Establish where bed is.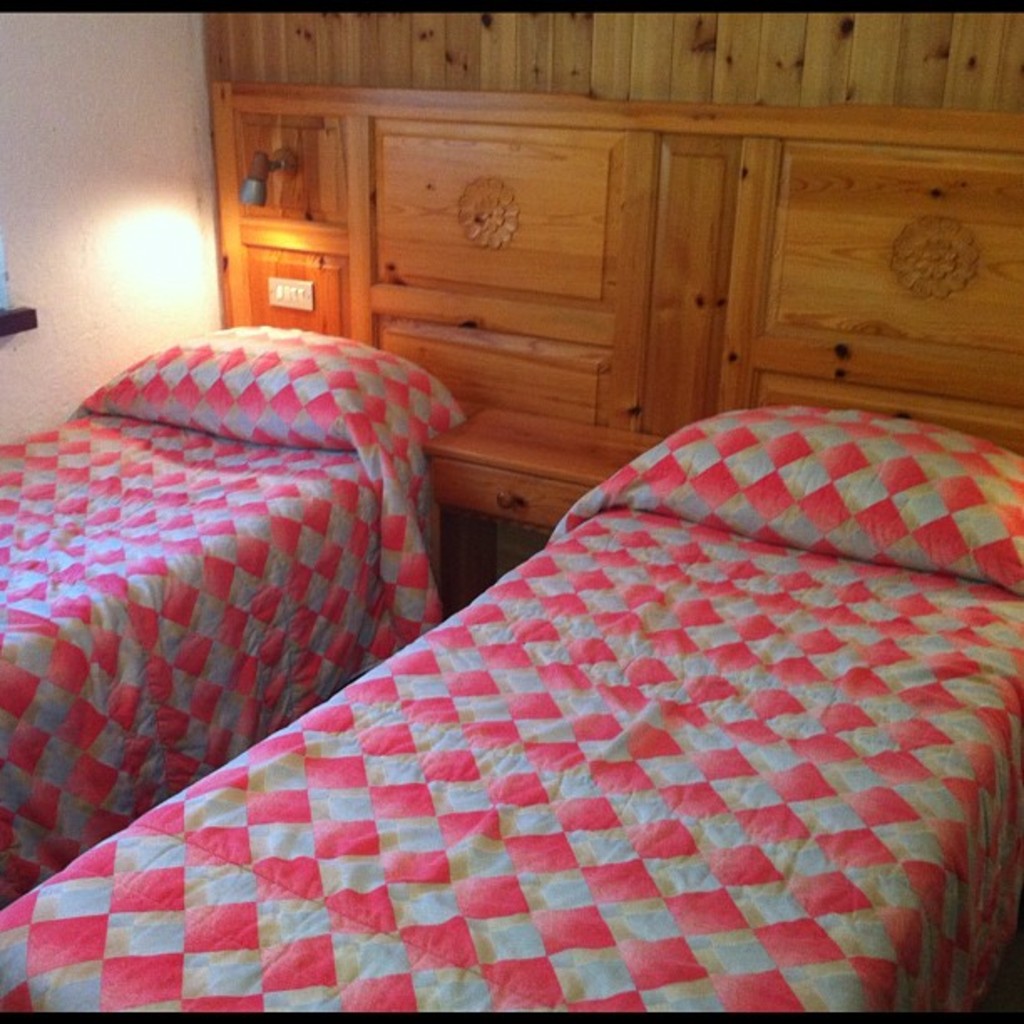
Established at detection(0, 315, 450, 910).
